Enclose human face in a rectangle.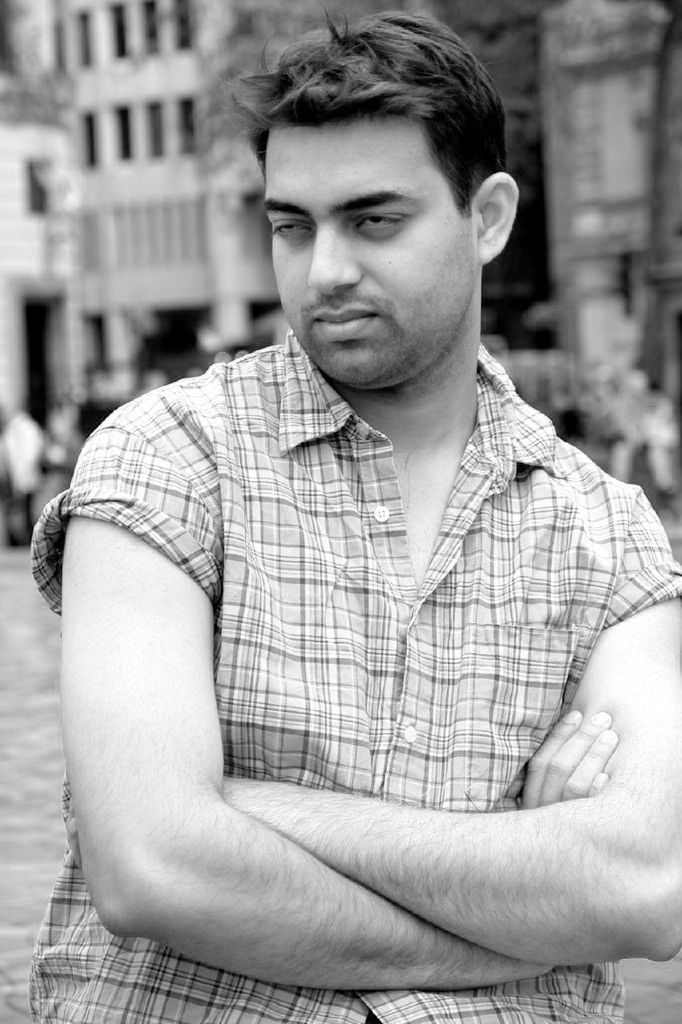
[265, 126, 473, 383].
